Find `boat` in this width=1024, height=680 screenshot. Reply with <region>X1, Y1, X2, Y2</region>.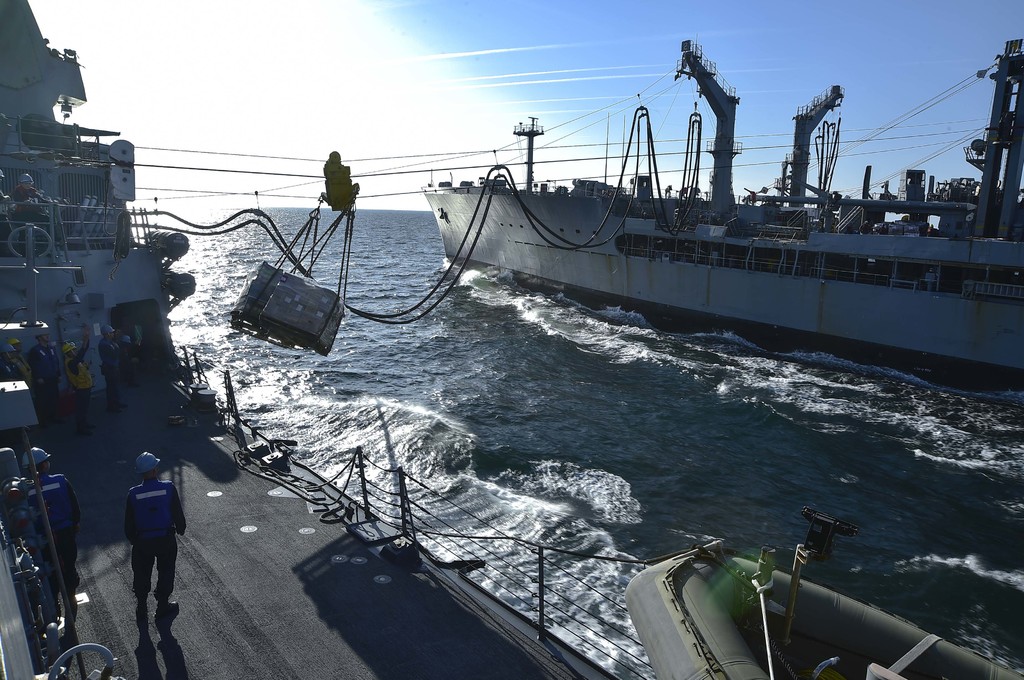
<region>401, 59, 1023, 347</region>.
